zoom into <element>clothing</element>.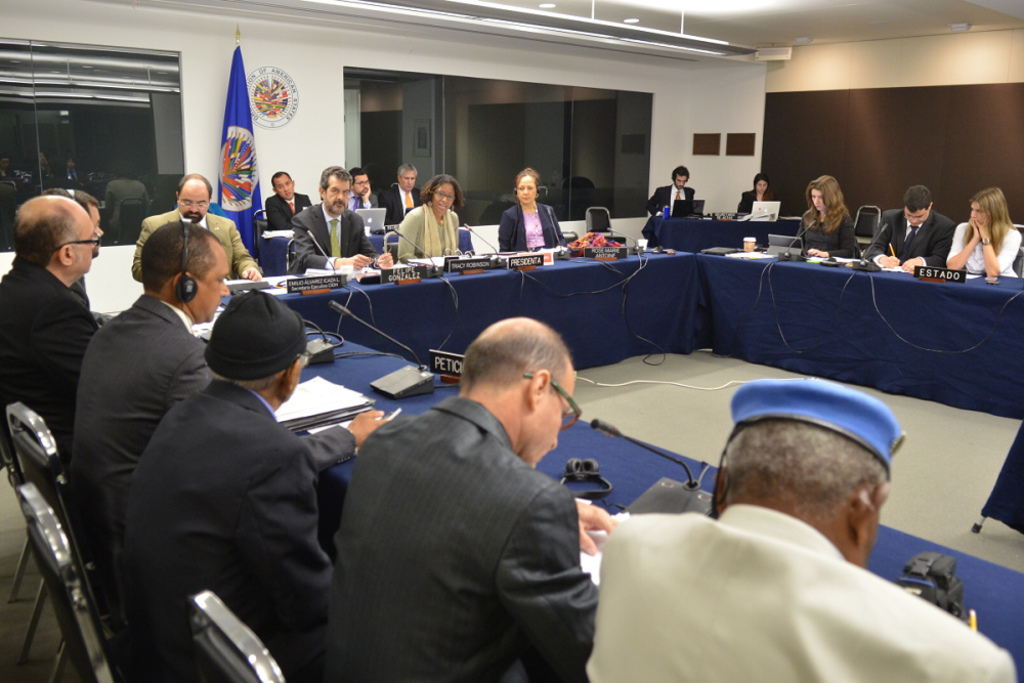
Zoom target: bbox=(864, 213, 950, 266).
